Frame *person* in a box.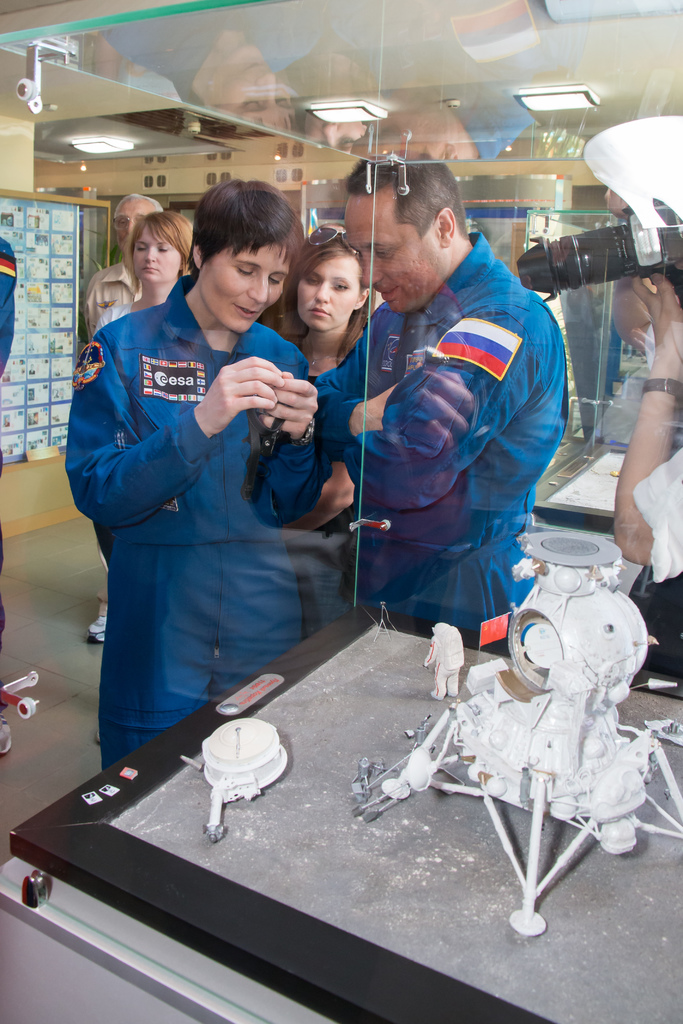
detection(266, 228, 377, 390).
